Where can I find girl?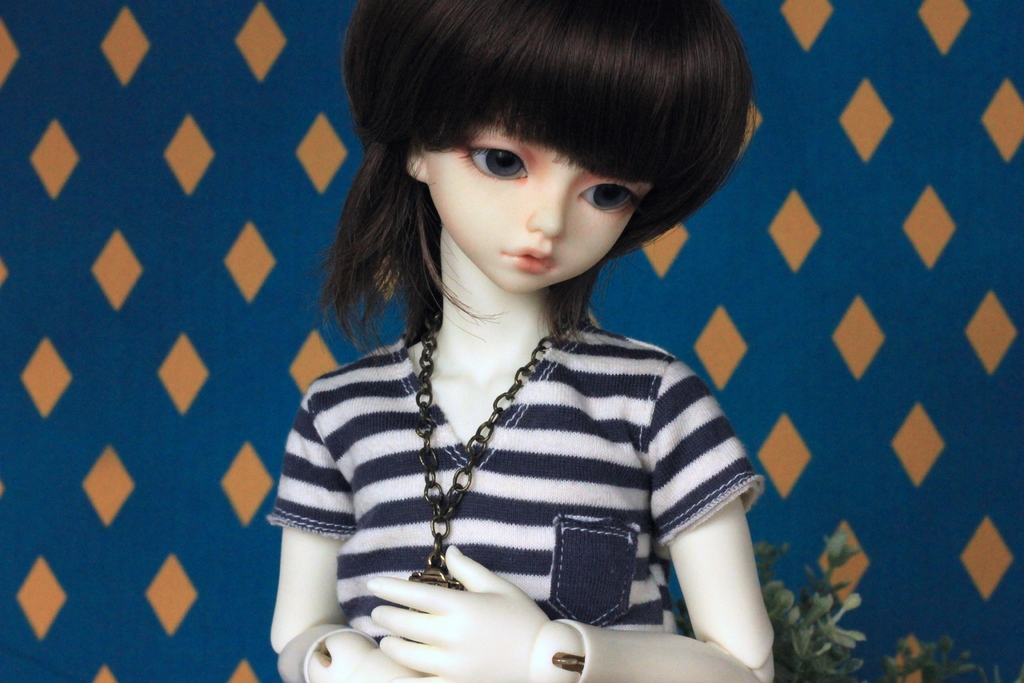
You can find it at x1=266 y1=0 x2=776 y2=682.
